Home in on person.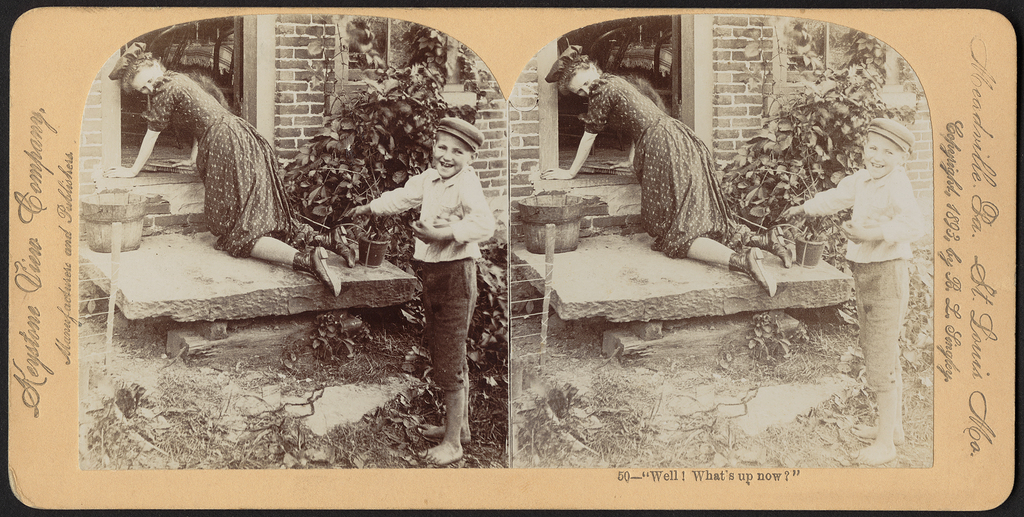
Homed in at detection(94, 38, 353, 301).
